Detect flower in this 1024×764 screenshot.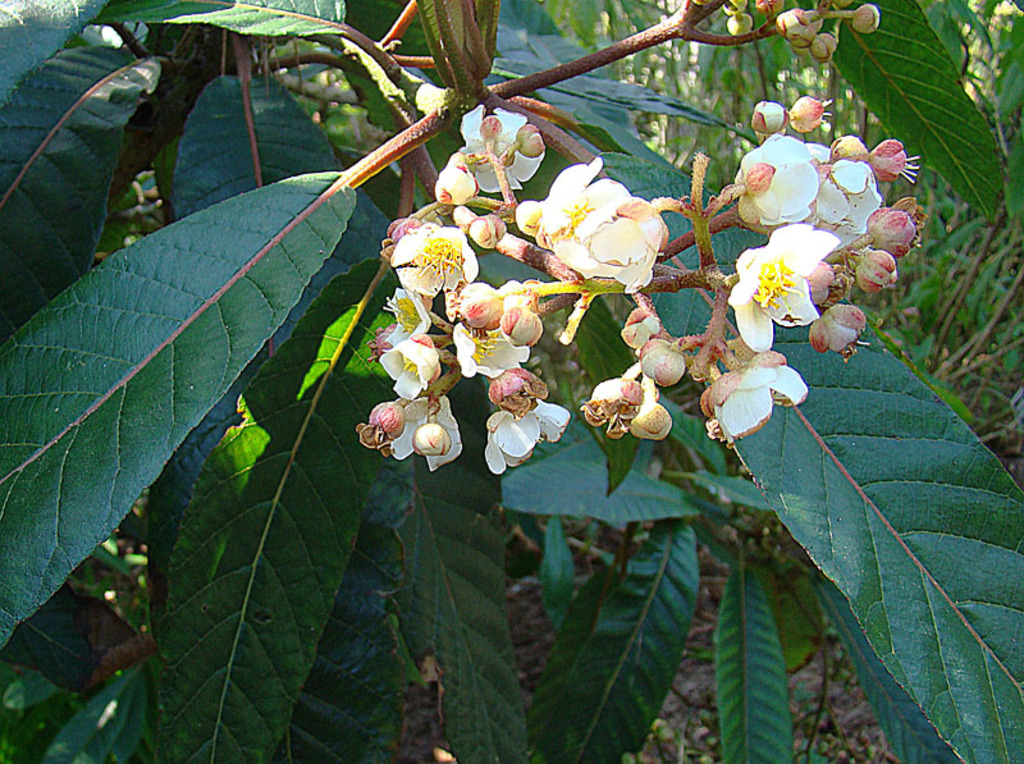
Detection: (left=385, top=394, right=463, bottom=471).
